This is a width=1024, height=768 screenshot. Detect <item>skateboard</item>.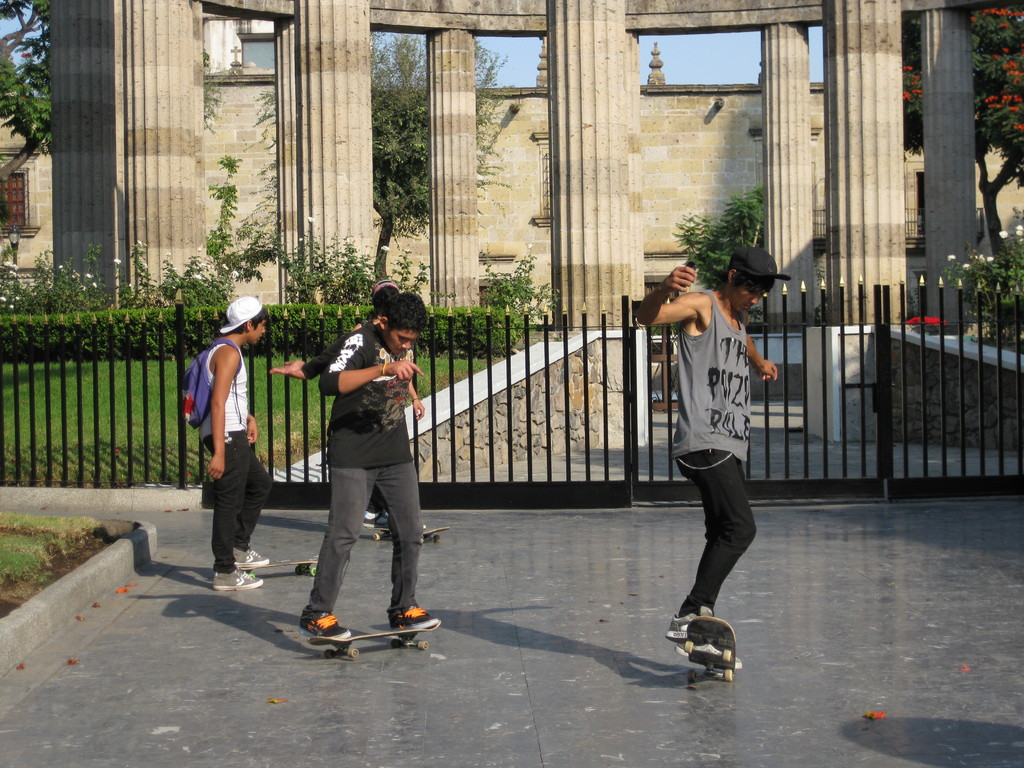
detection(234, 558, 321, 577).
